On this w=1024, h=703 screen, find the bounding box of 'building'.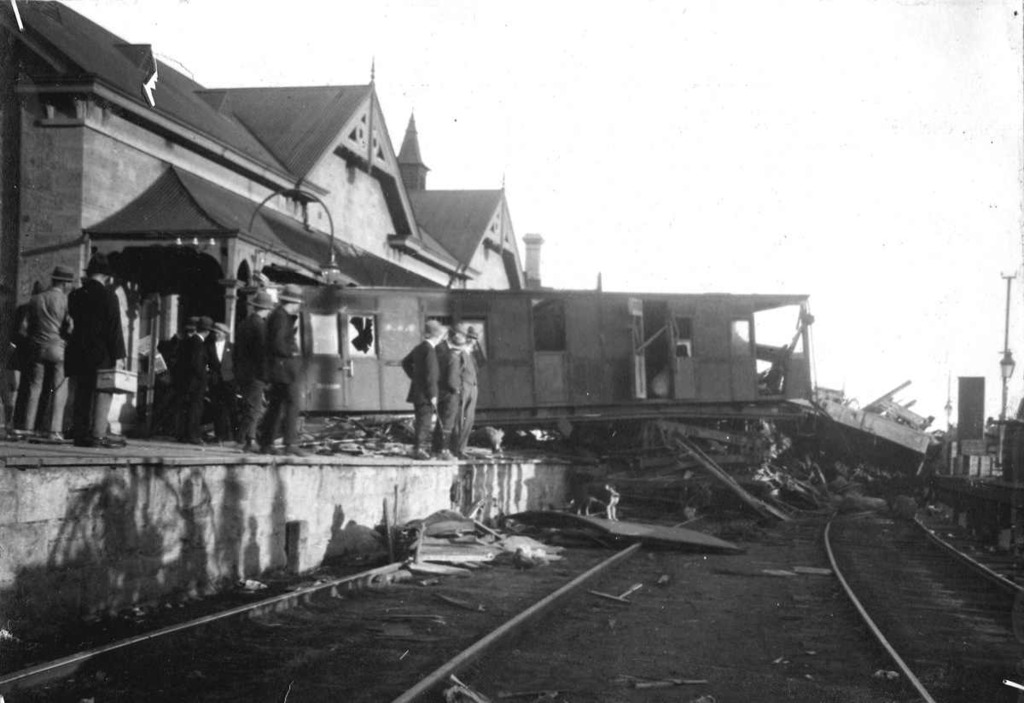
Bounding box: select_region(0, 0, 549, 427).
